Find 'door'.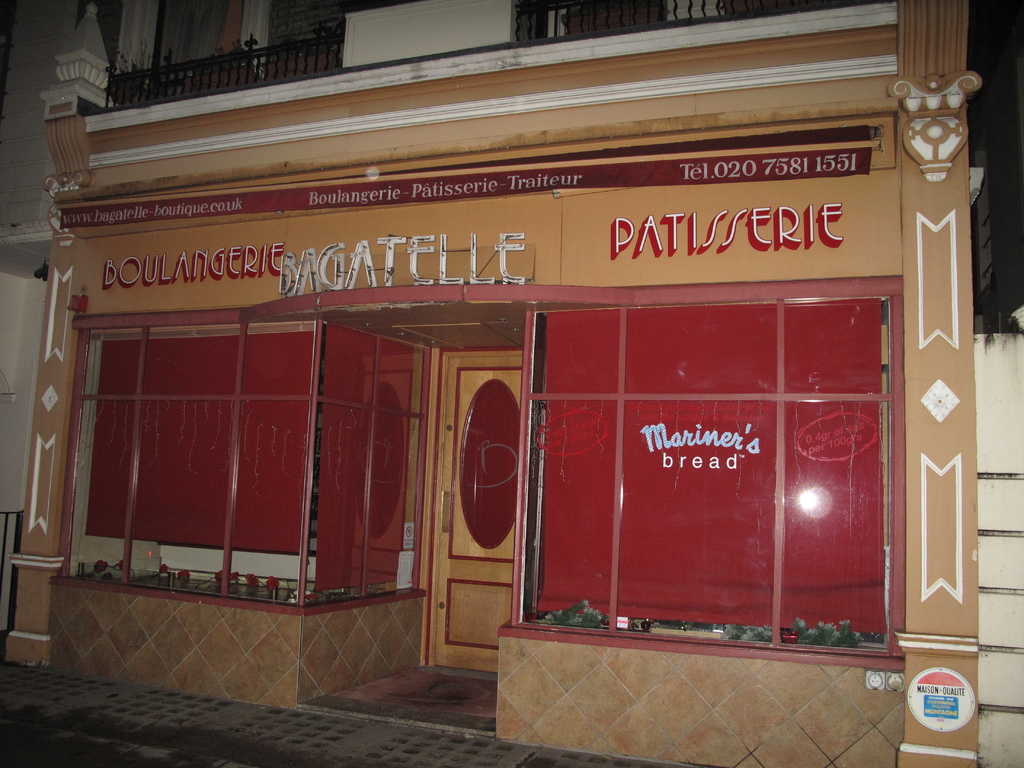
bbox(426, 348, 522, 673).
